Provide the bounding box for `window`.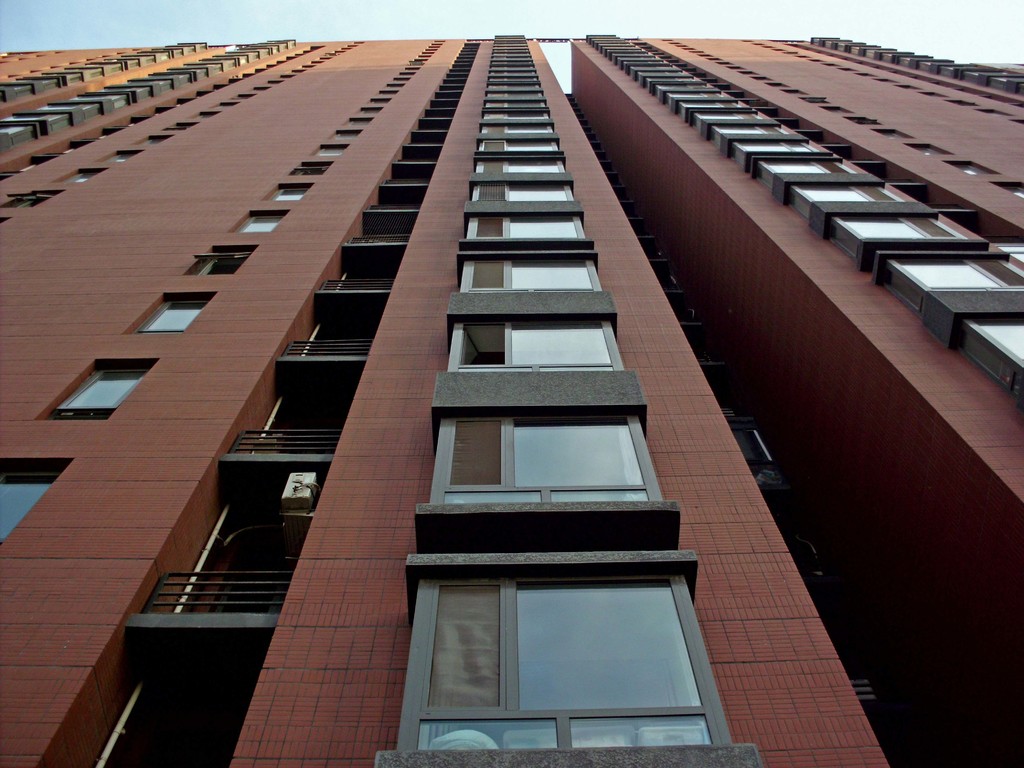
x1=0, y1=189, x2=65, y2=207.
